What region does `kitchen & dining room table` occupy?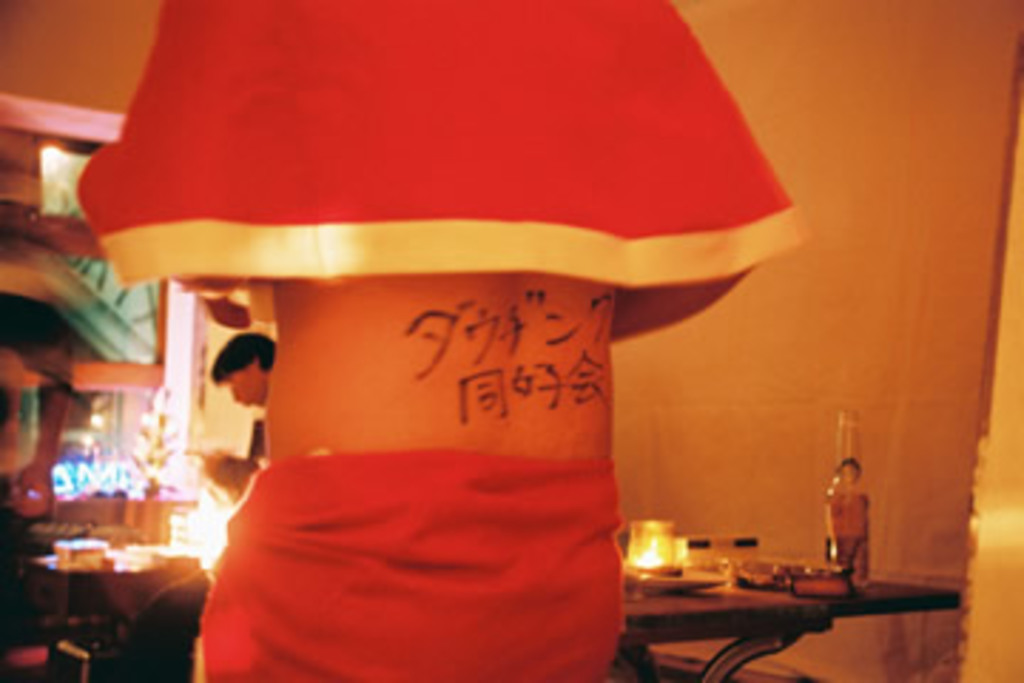
box(620, 541, 967, 680).
